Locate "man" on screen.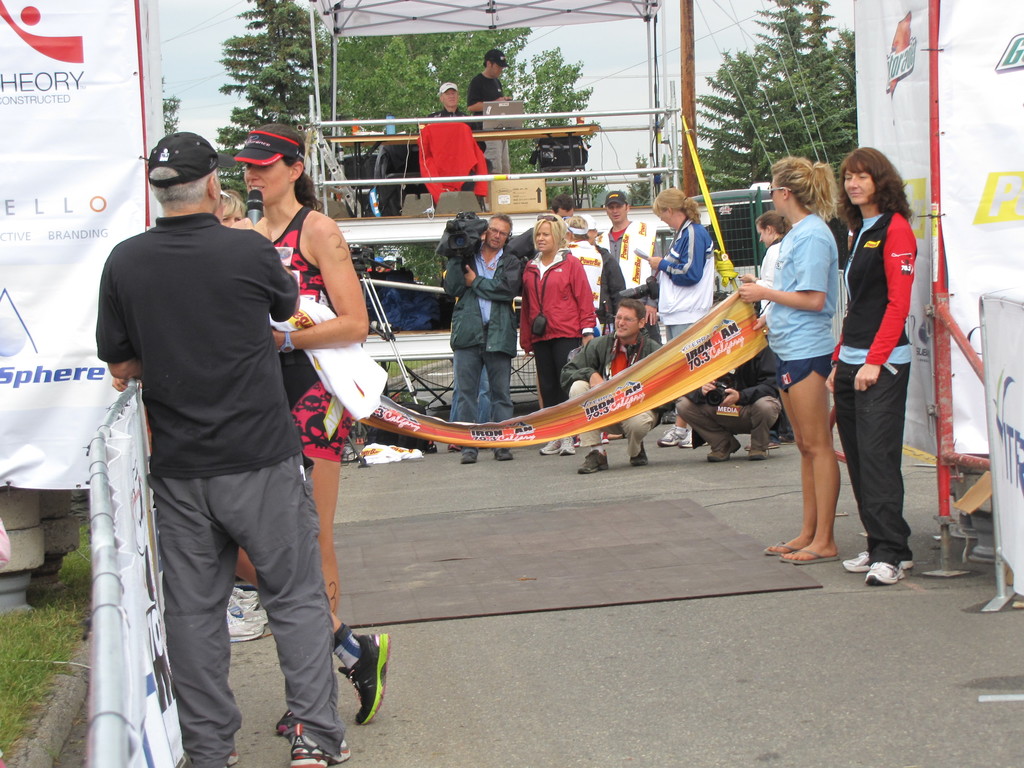
On screen at 465 48 512 204.
